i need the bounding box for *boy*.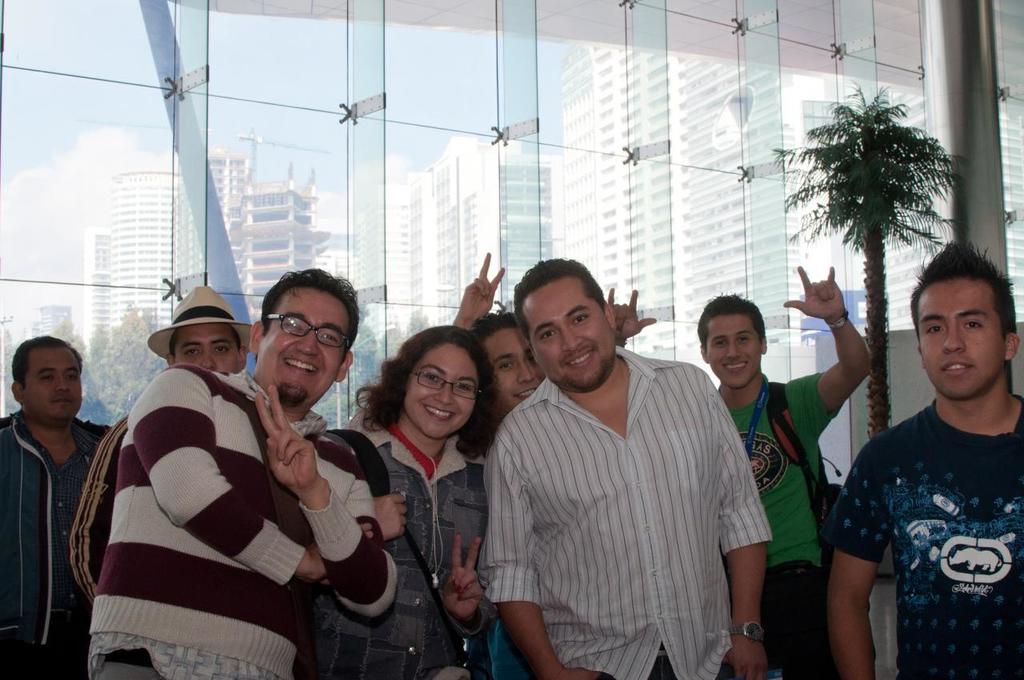
Here it is: x1=698, y1=263, x2=874, y2=679.
